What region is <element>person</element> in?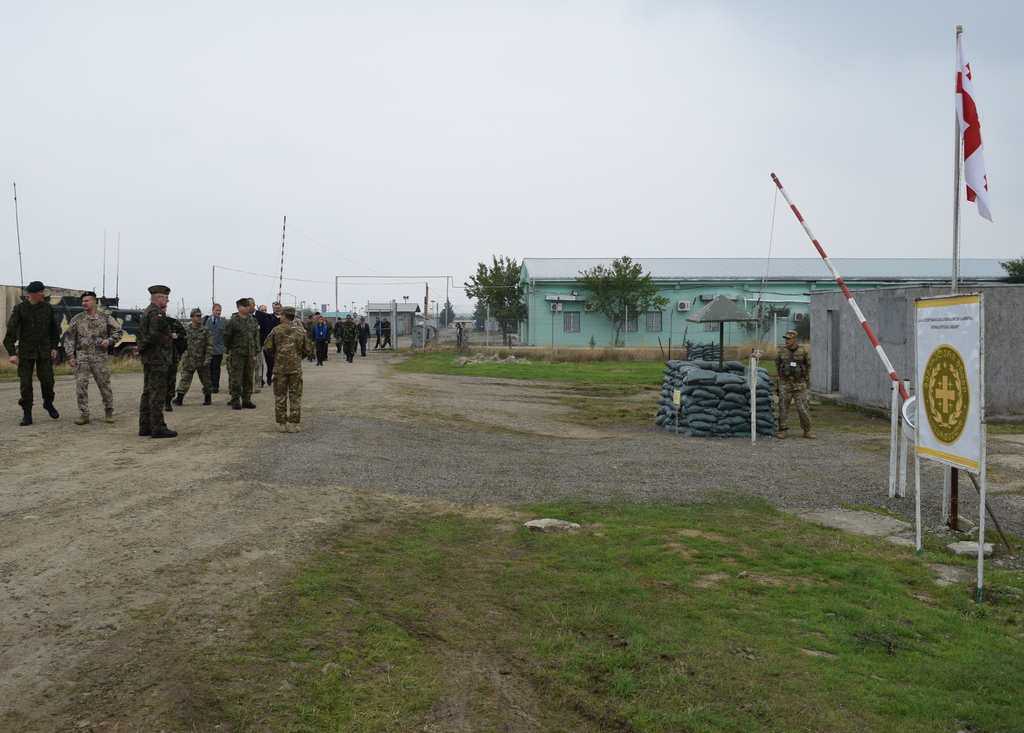
box(353, 314, 372, 355).
